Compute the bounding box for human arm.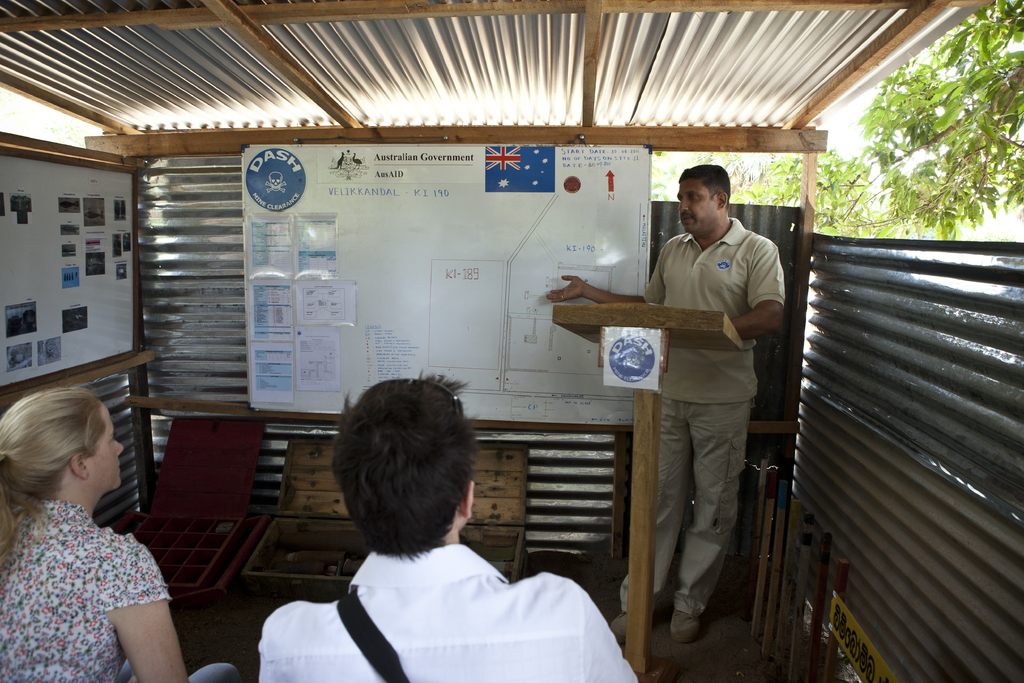
rect(726, 242, 785, 338).
